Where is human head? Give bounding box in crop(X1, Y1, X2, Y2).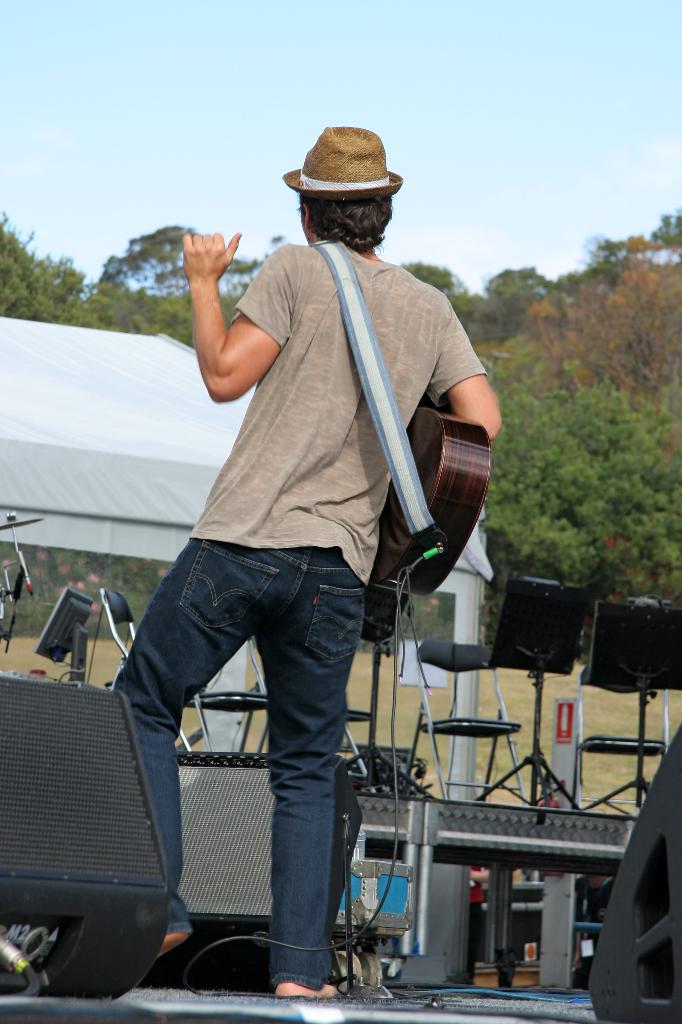
crop(280, 127, 409, 243).
